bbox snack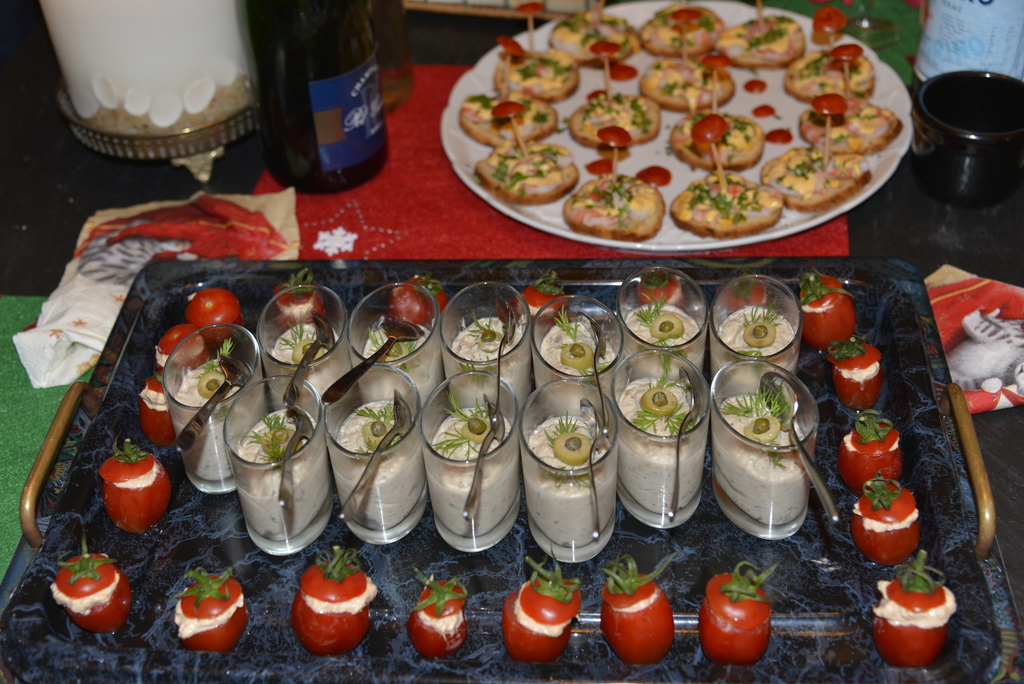
404 569 467 651
